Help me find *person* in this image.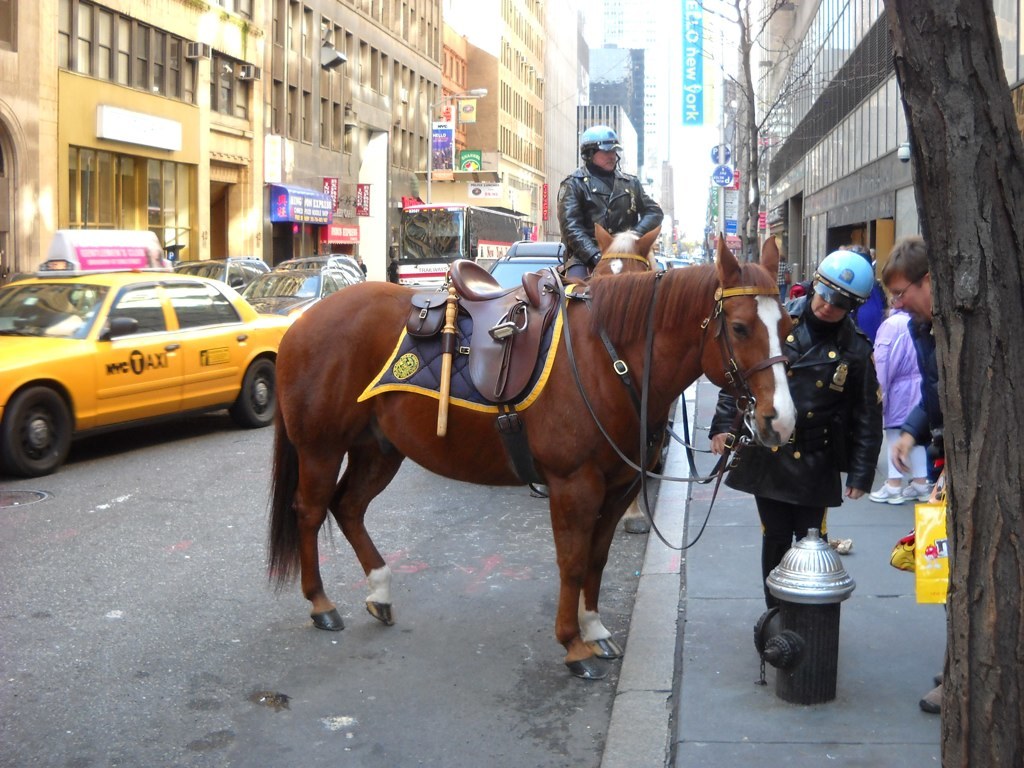
Found it: x1=550, y1=134, x2=663, y2=287.
